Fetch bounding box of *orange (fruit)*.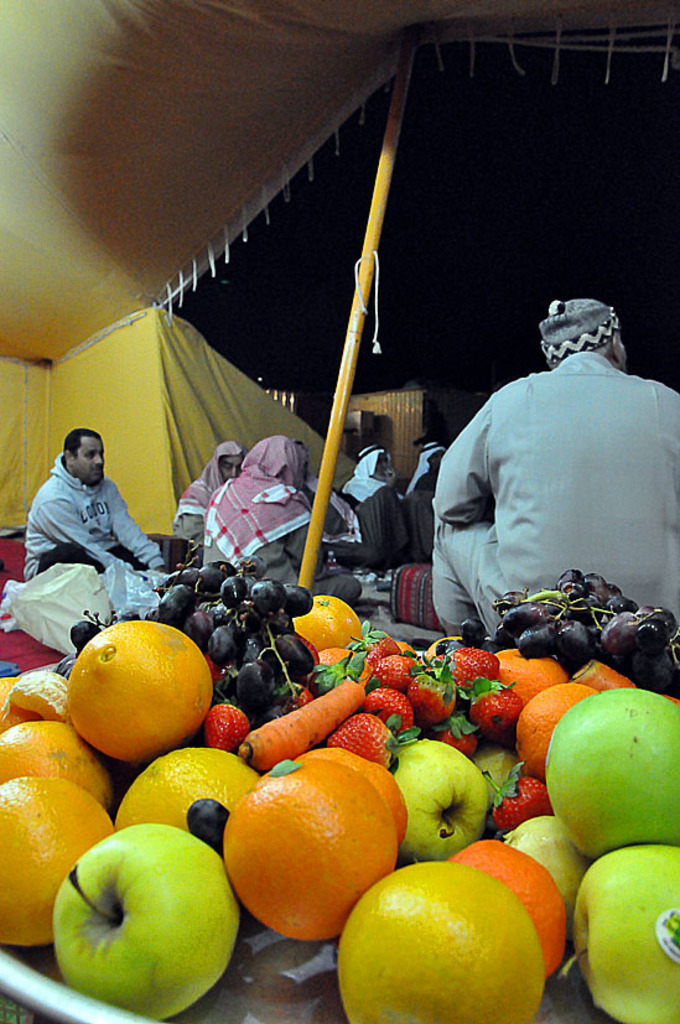
Bbox: region(504, 655, 557, 703).
